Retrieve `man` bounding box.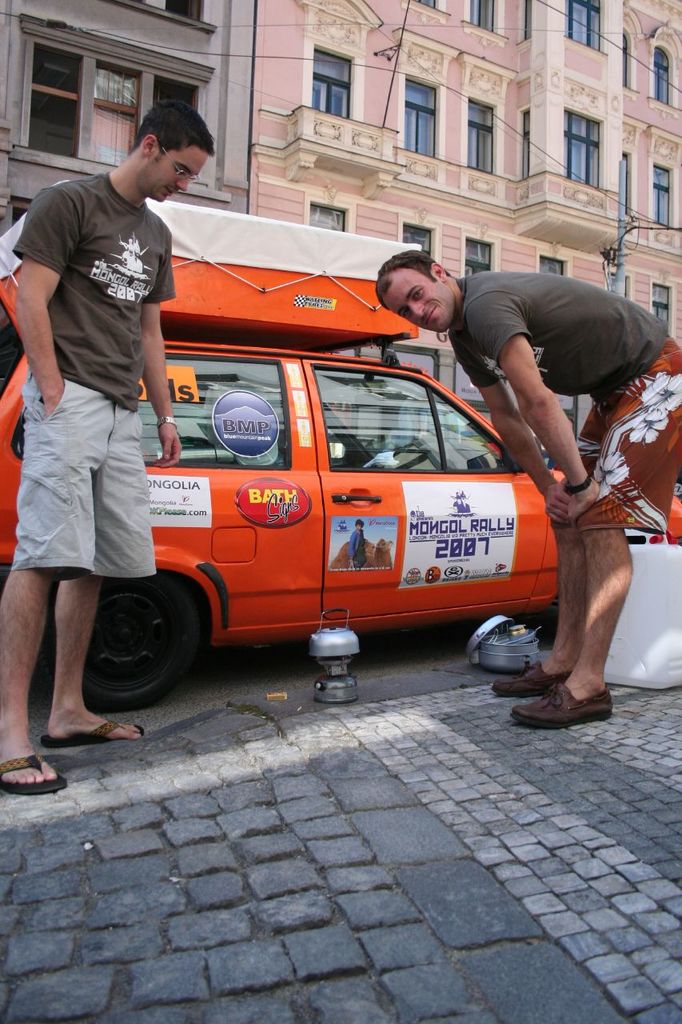
Bounding box: bbox=[444, 224, 663, 694].
